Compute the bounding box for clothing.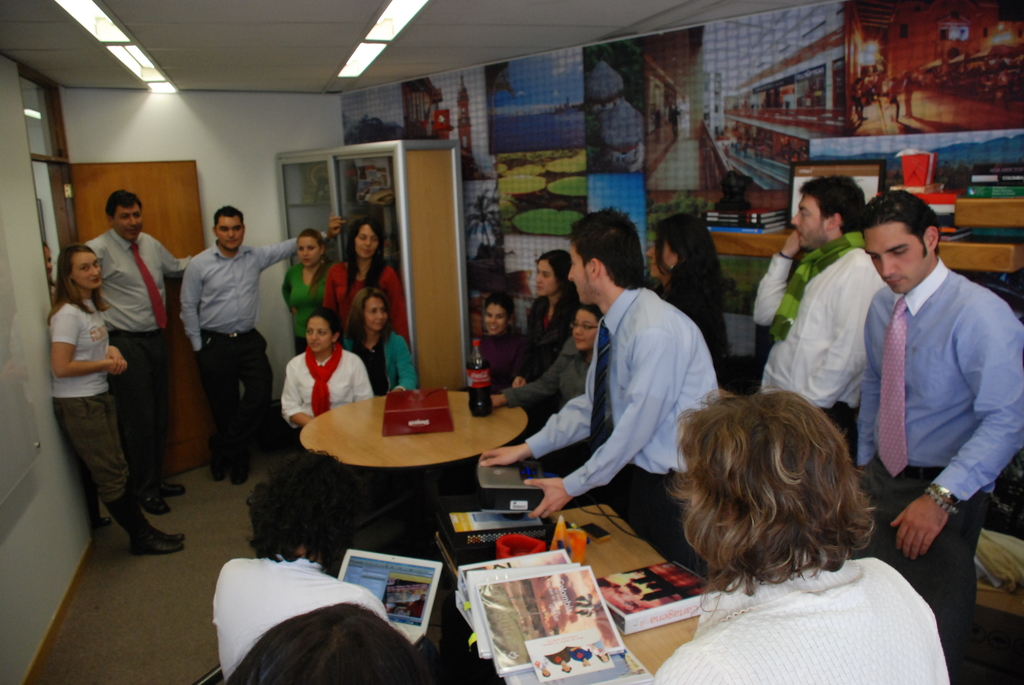
box(355, 323, 413, 395).
